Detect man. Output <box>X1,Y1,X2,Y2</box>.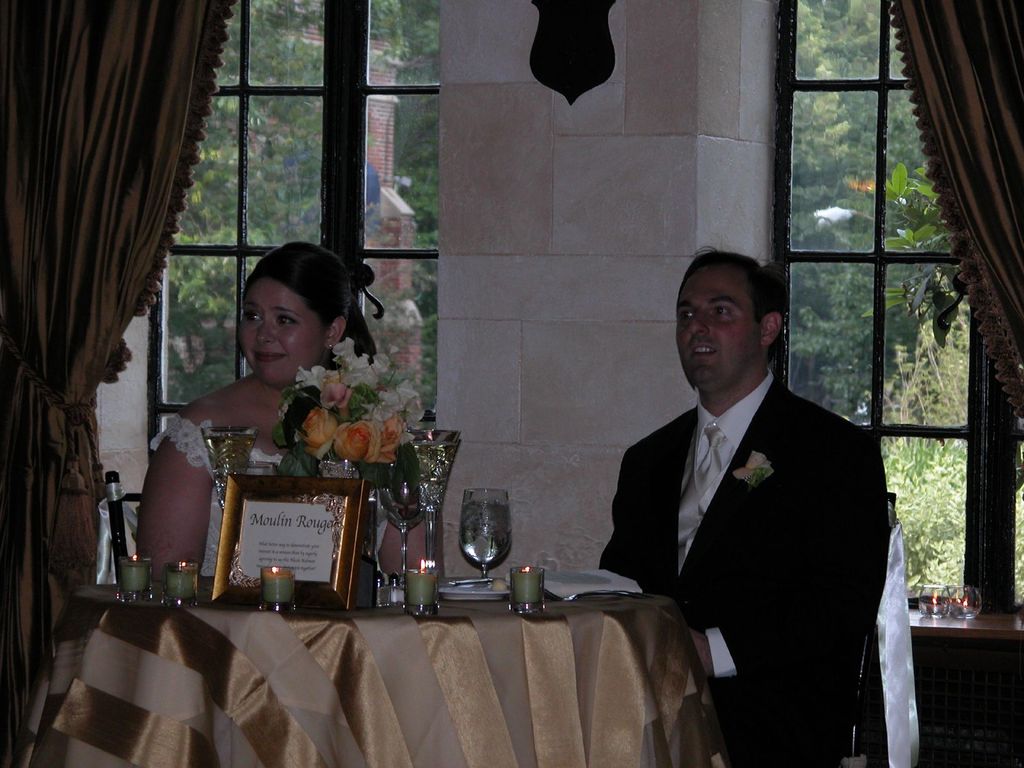
<box>578,226,918,758</box>.
